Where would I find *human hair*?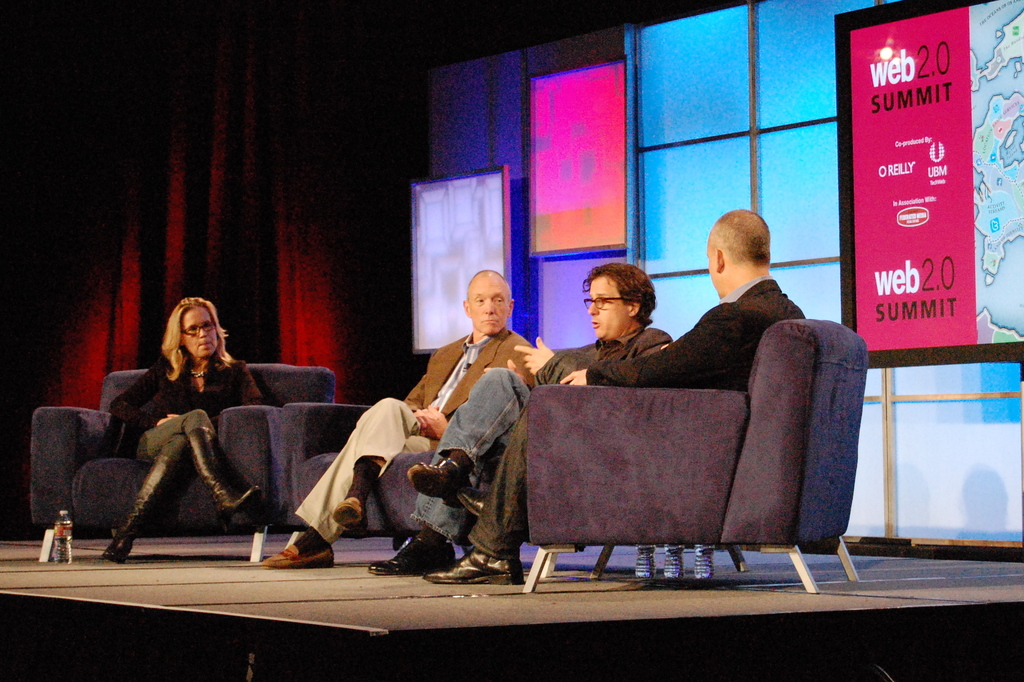
At {"left": 589, "top": 262, "right": 668, "bottom": 336}.
